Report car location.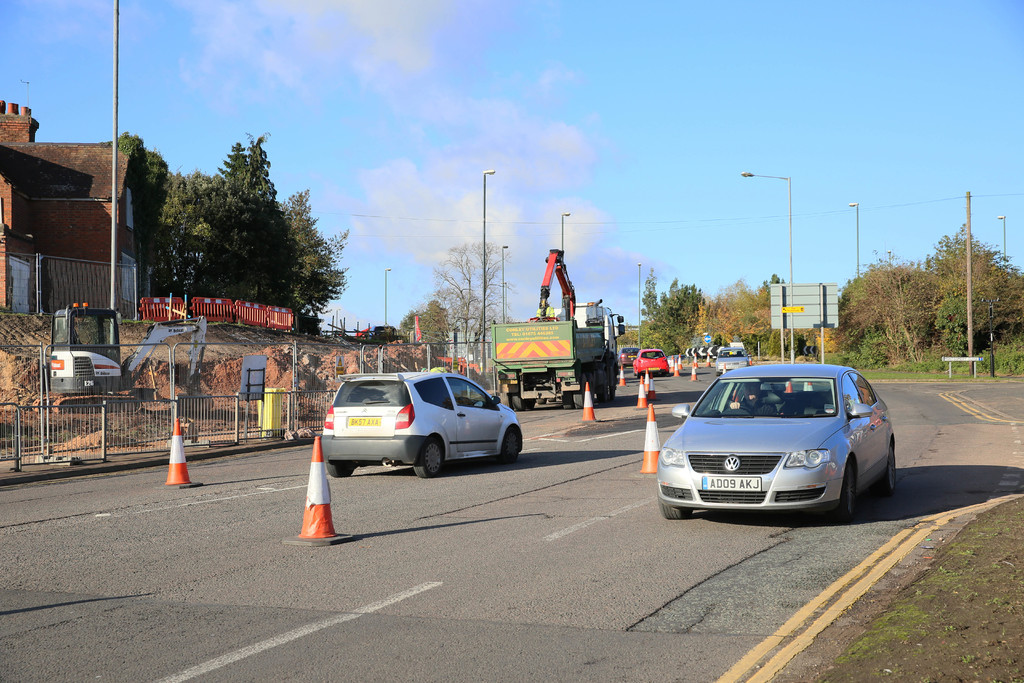
Report: (x1=714, y1=344, x2=748, y2=373).
